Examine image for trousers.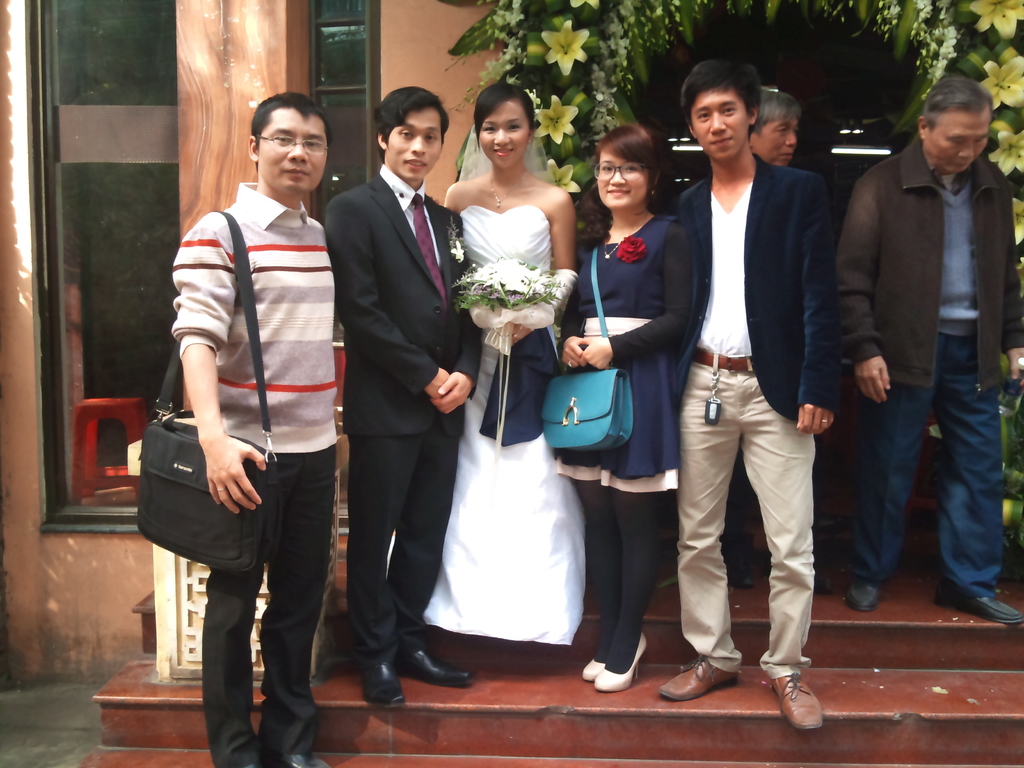
Examination result: (left=346, top=409, right=459, bottom=669).
